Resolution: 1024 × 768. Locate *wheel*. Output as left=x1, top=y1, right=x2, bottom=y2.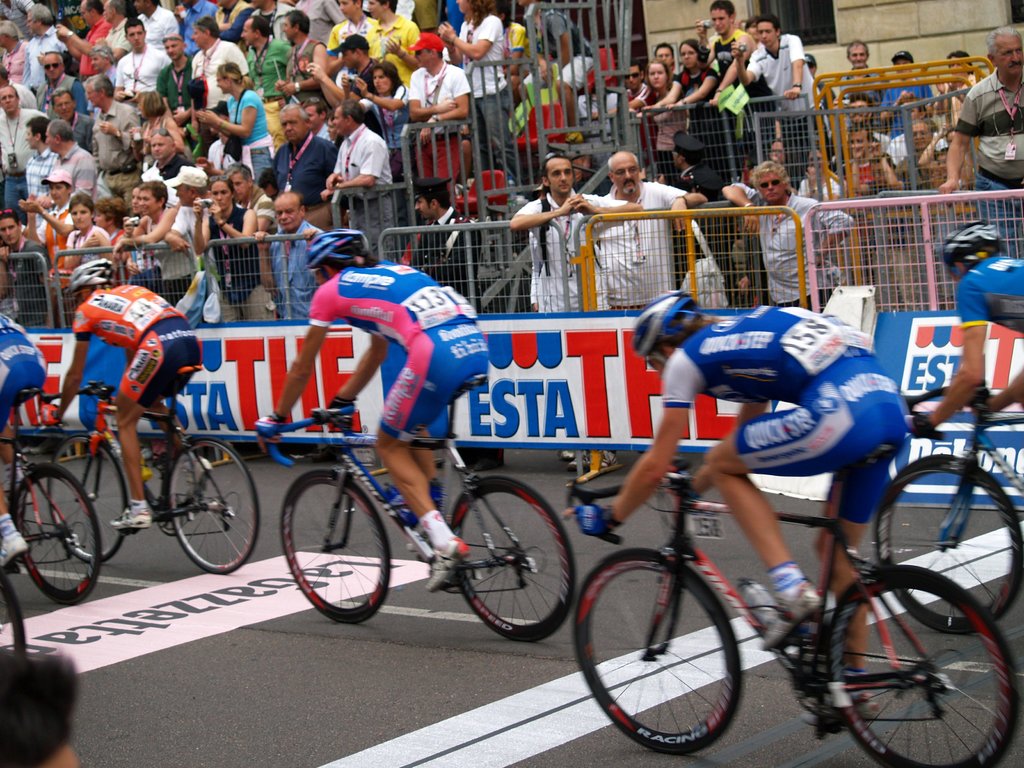
left=451, top=476, right=578, bottom=643.
